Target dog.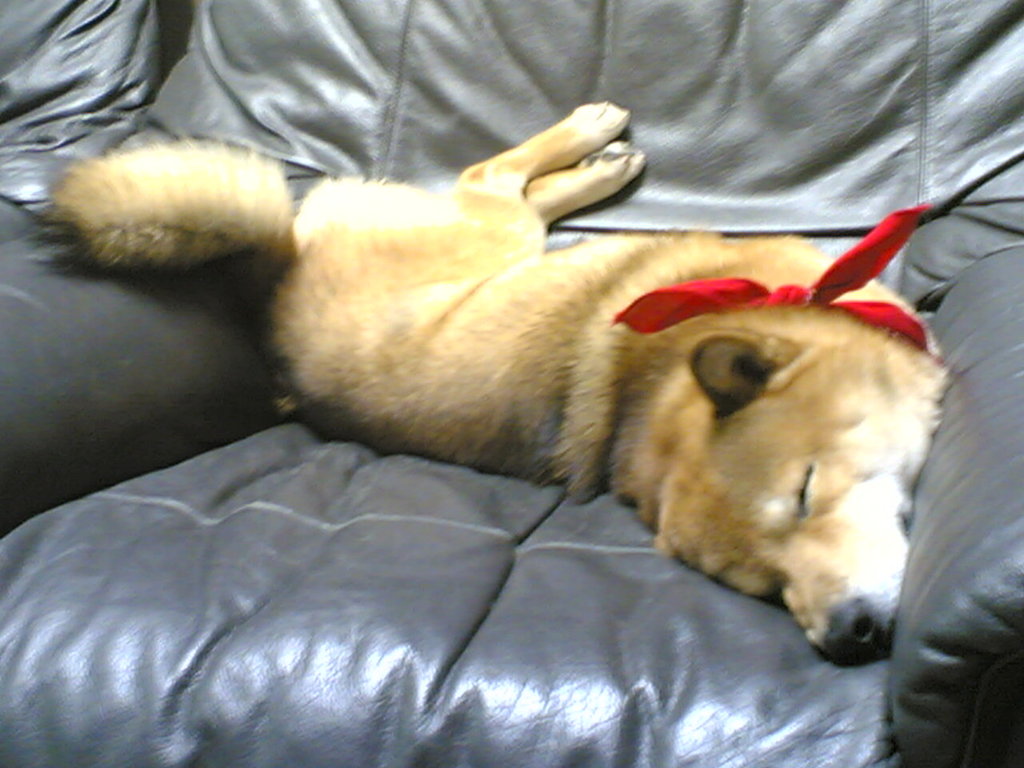
Target region: {"left": 35, "top": 98, "right": 955, "bottom": 662}.
